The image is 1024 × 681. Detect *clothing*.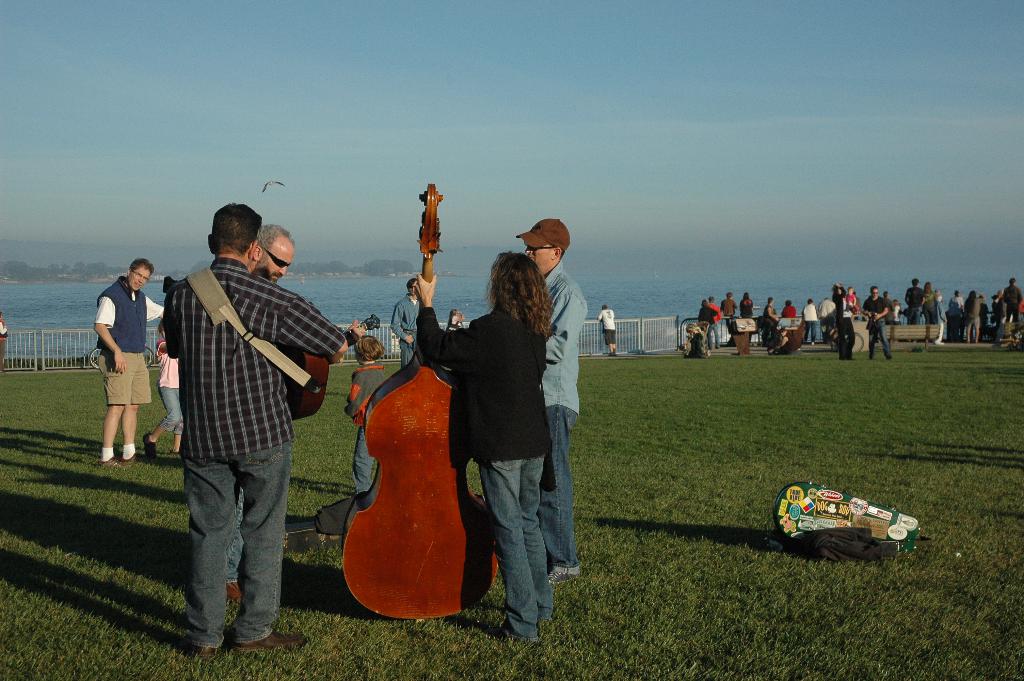
Detection: <region>819, 301, 834, 346</region>.
